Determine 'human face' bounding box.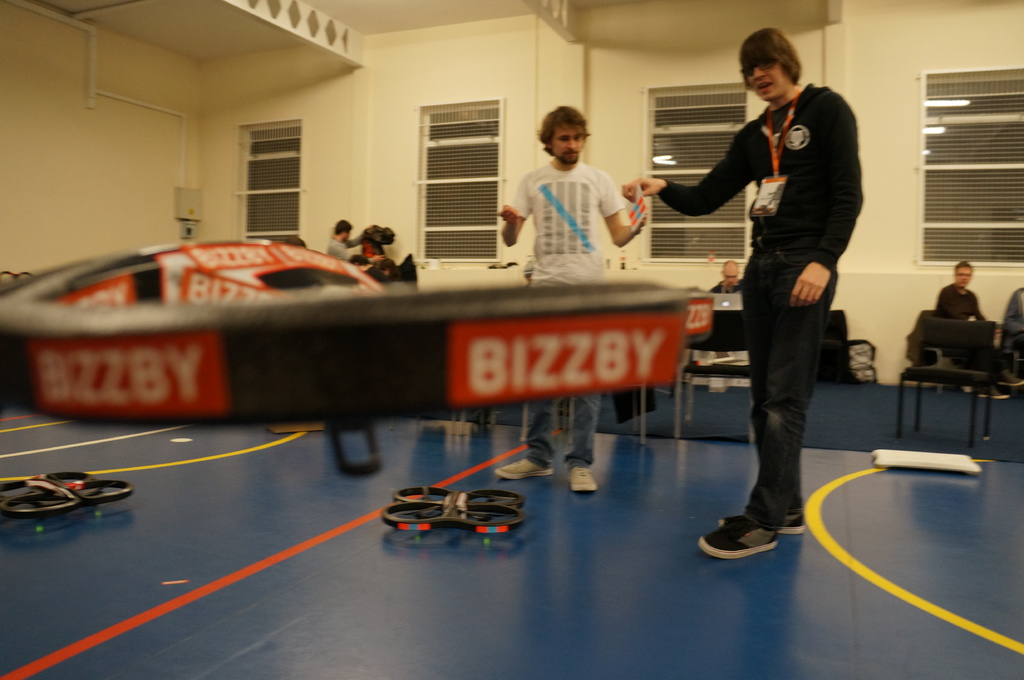
Determined: bbox(724, 265, 739, 282).
